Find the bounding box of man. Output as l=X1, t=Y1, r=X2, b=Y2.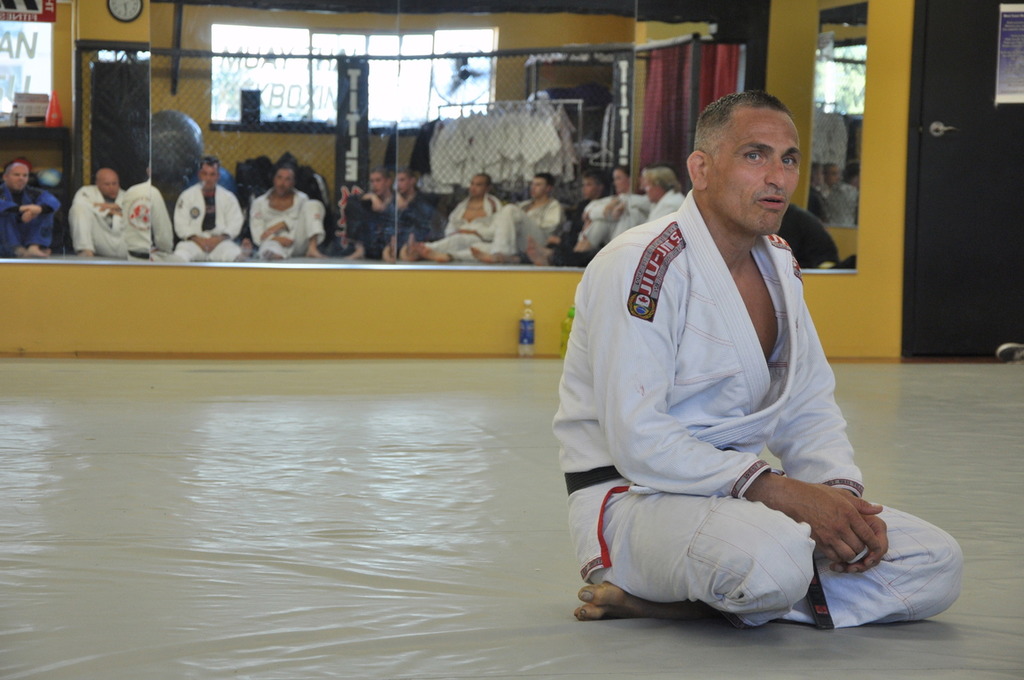
l=582, t=176, r=667, b=262.
